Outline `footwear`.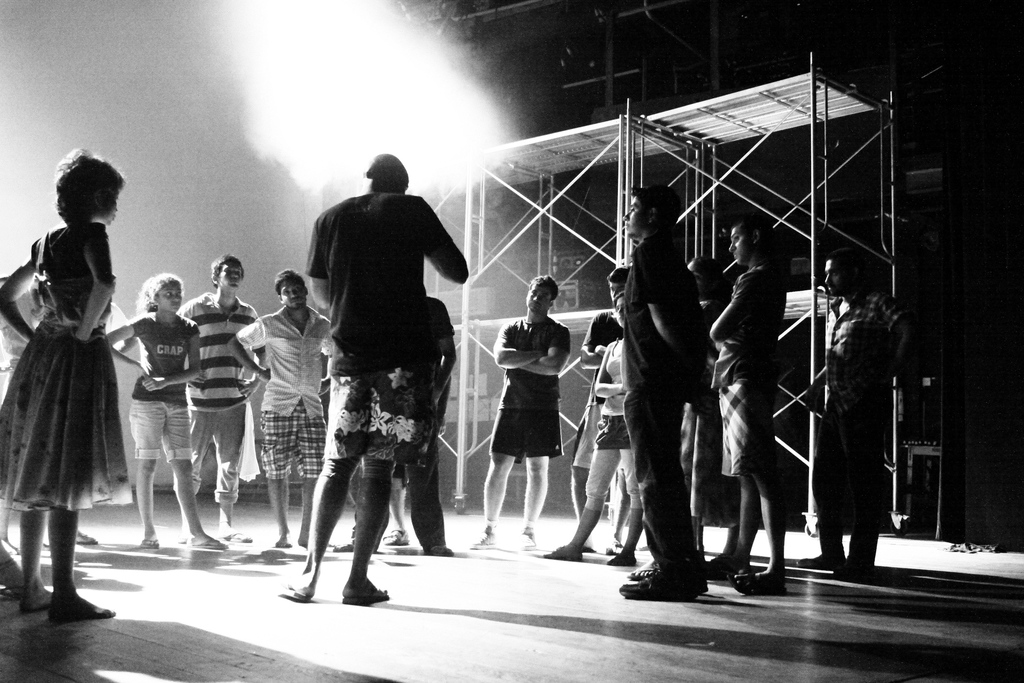
Outline: <box>277,581,307,601</box>.
